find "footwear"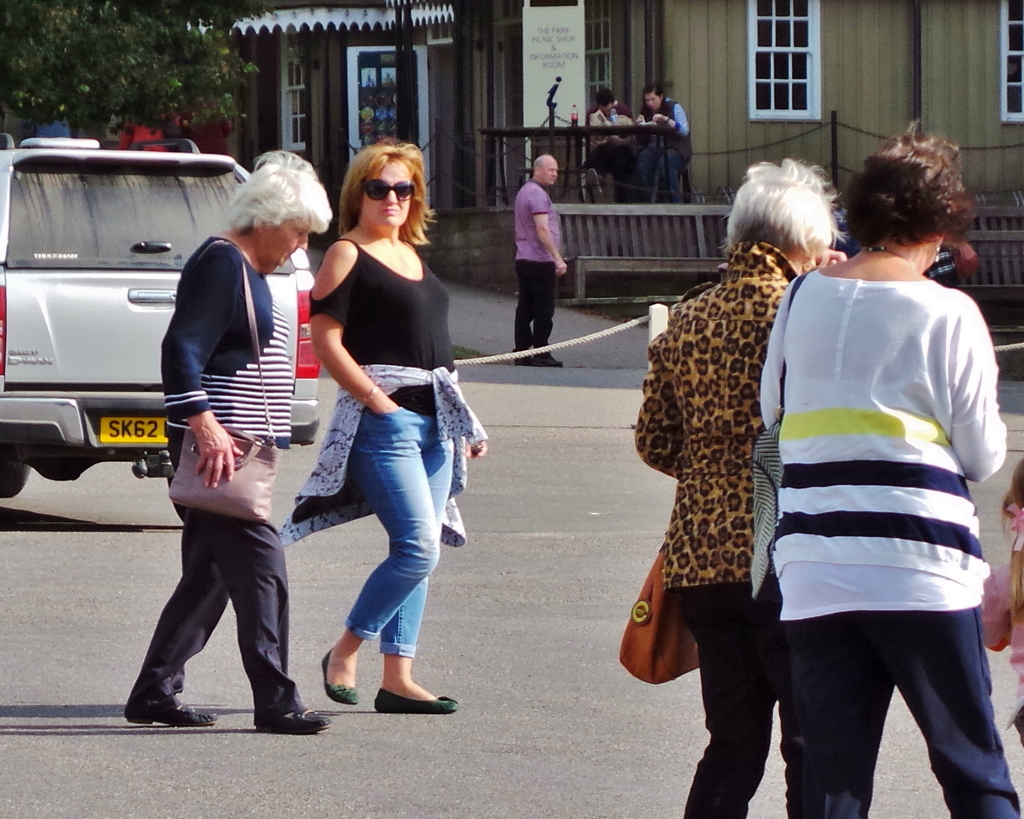
region(122, 691, 219, 728)
